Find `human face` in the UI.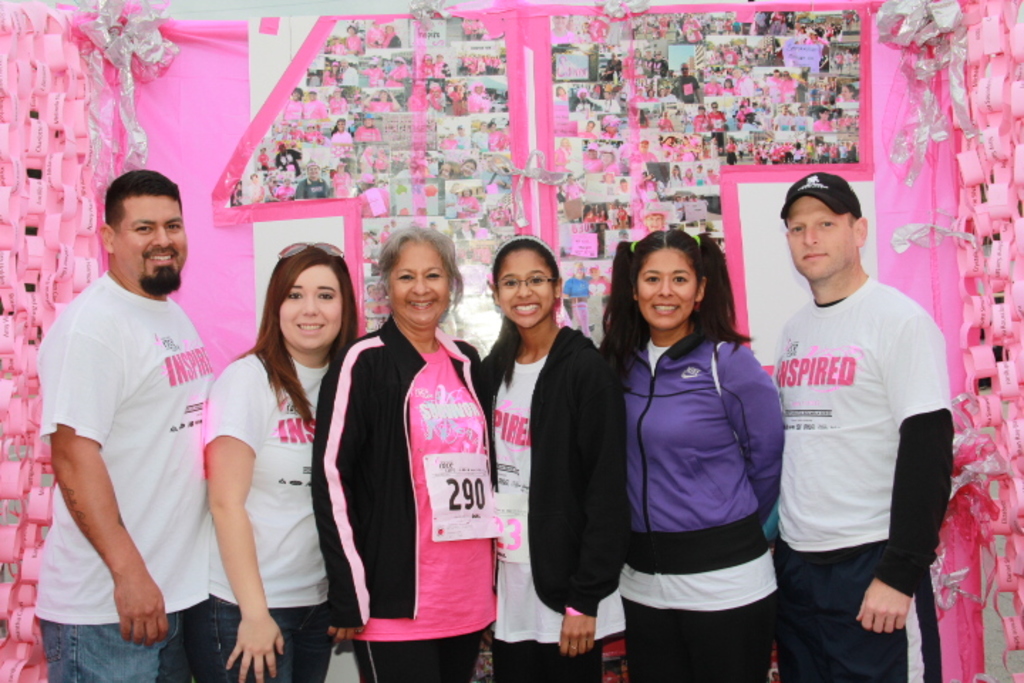
UI element at crop(280, 263, 341, 350).
